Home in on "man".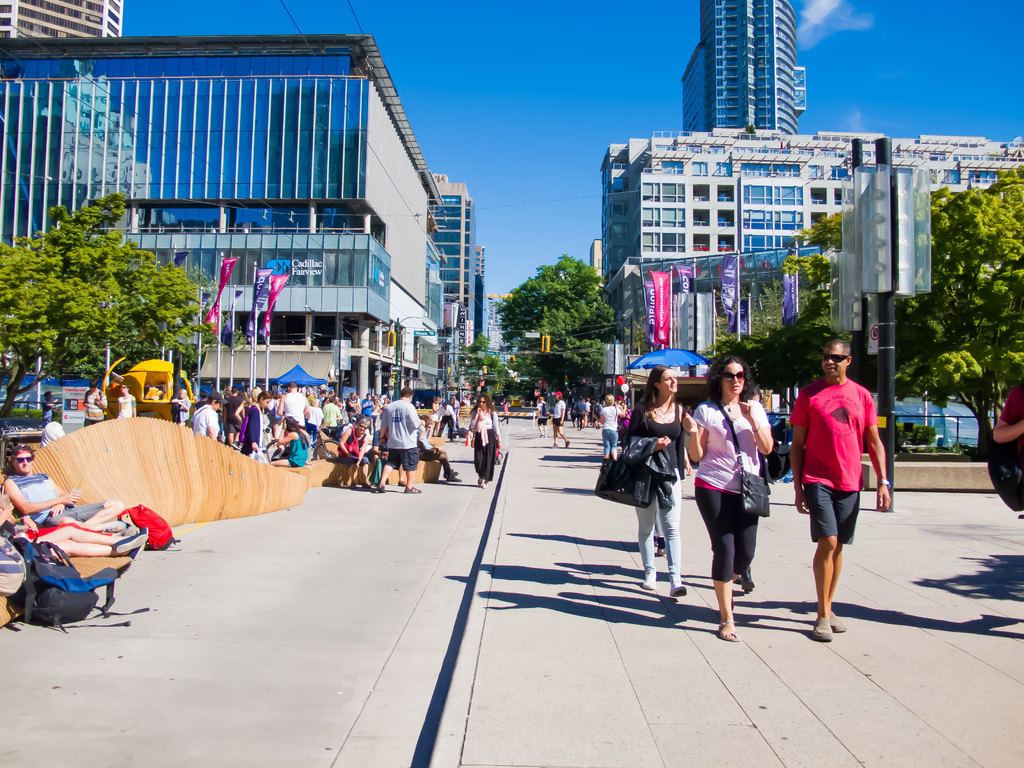
Homed in at {"x1": 4, "y1": 435, "x2": 117, "y2": 524}.
